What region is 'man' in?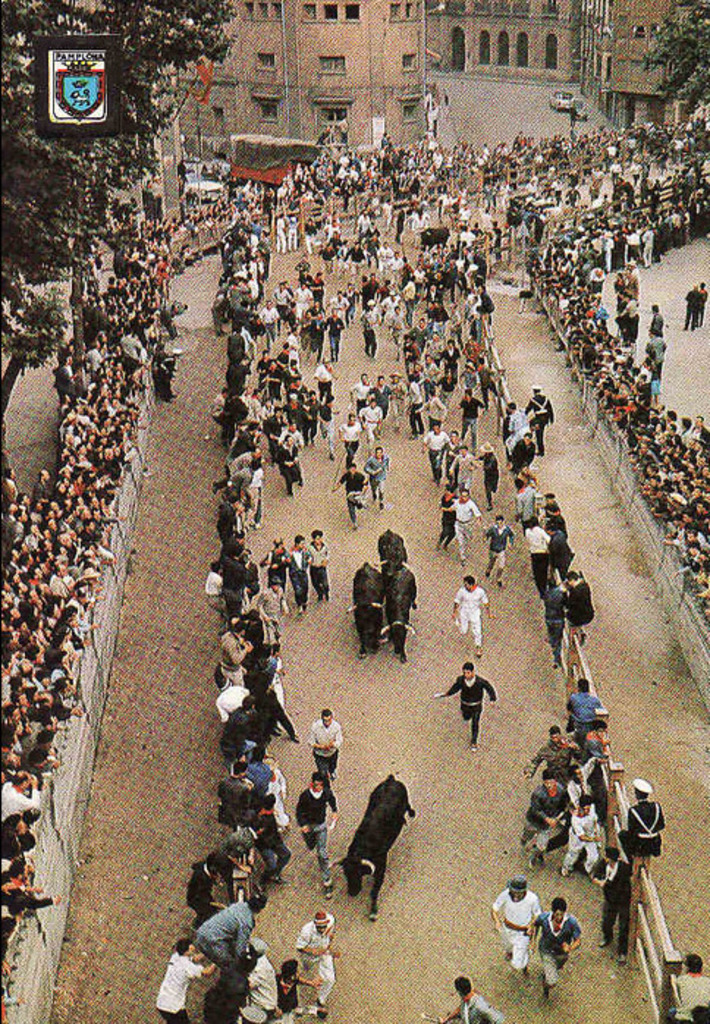
BBox(440, 976, 496, 1023).
